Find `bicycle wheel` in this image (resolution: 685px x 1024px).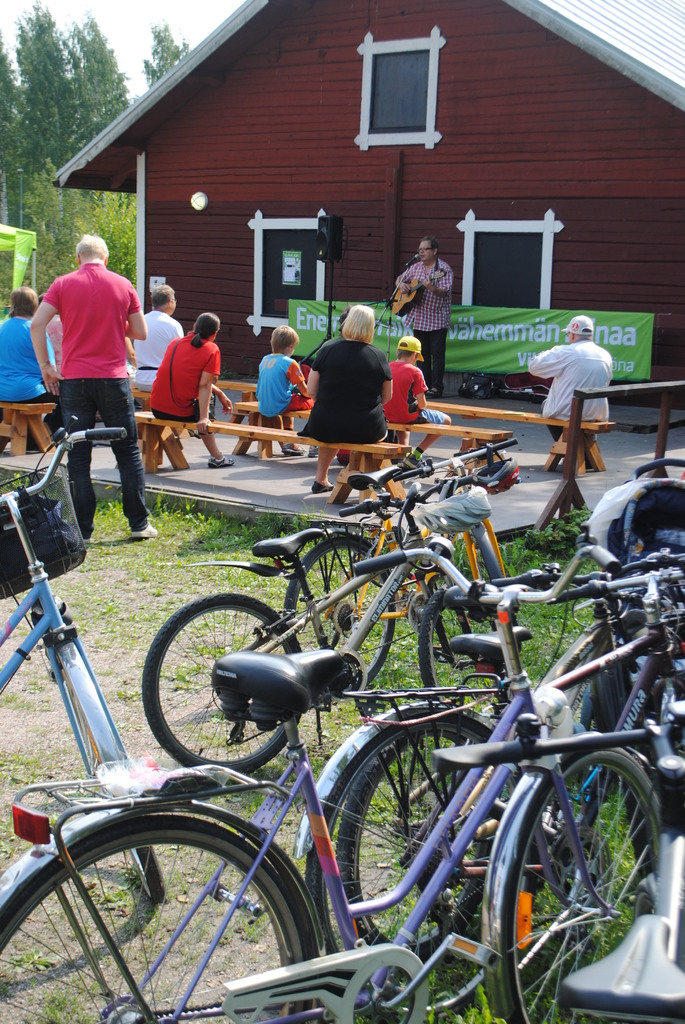
Rect(11, 794, 337, 1011).
